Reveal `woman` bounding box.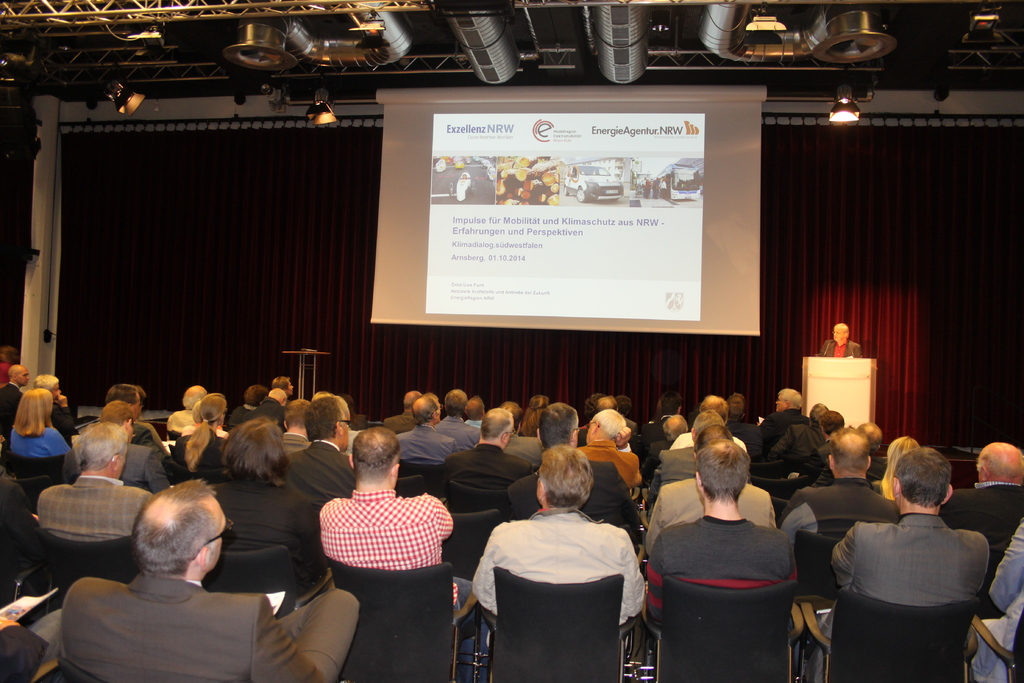
Revealed: detection(11, 389, 71, 457).
